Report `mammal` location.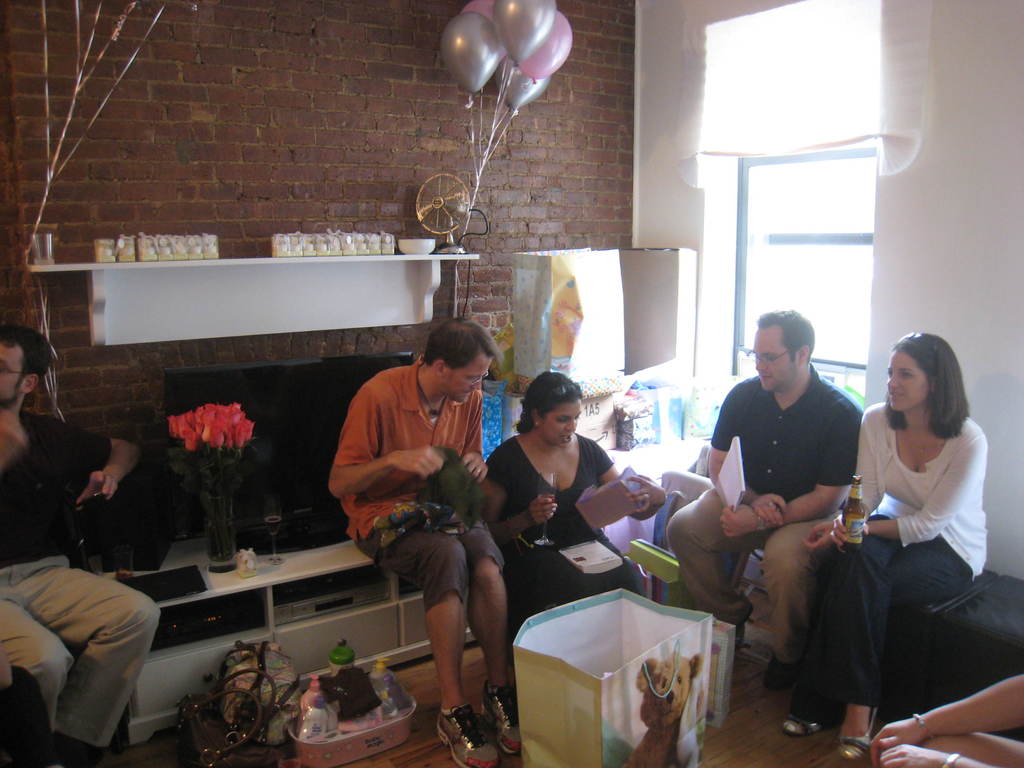
Report: (left=668, top=303, right=862, bottom=676).
